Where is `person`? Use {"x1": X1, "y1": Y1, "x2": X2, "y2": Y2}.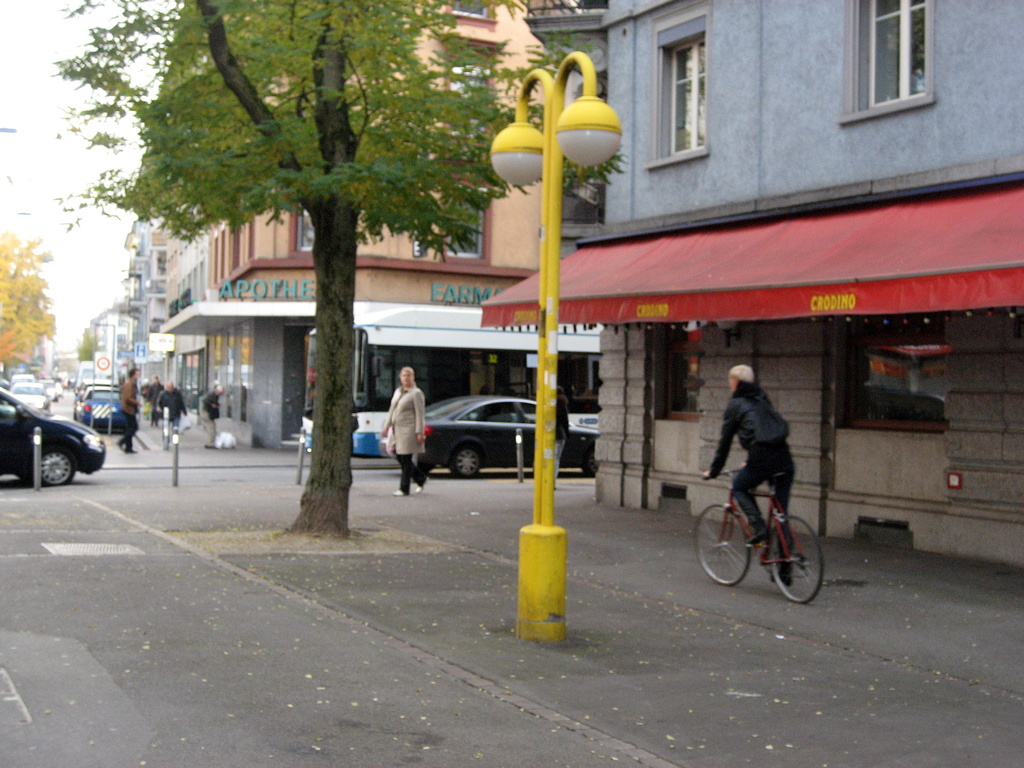
{"x1": 147, "y1": 373, "x2": 163, "y2": 428}.
